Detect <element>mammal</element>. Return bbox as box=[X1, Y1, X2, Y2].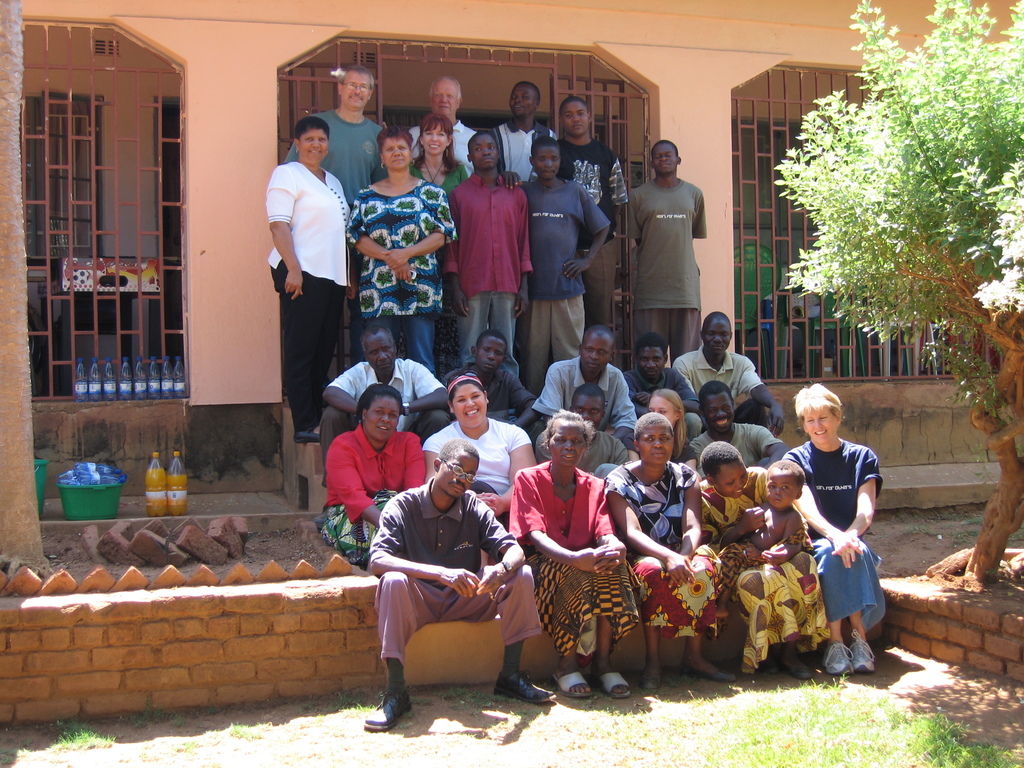
box=[412, 109, 470, 193].
